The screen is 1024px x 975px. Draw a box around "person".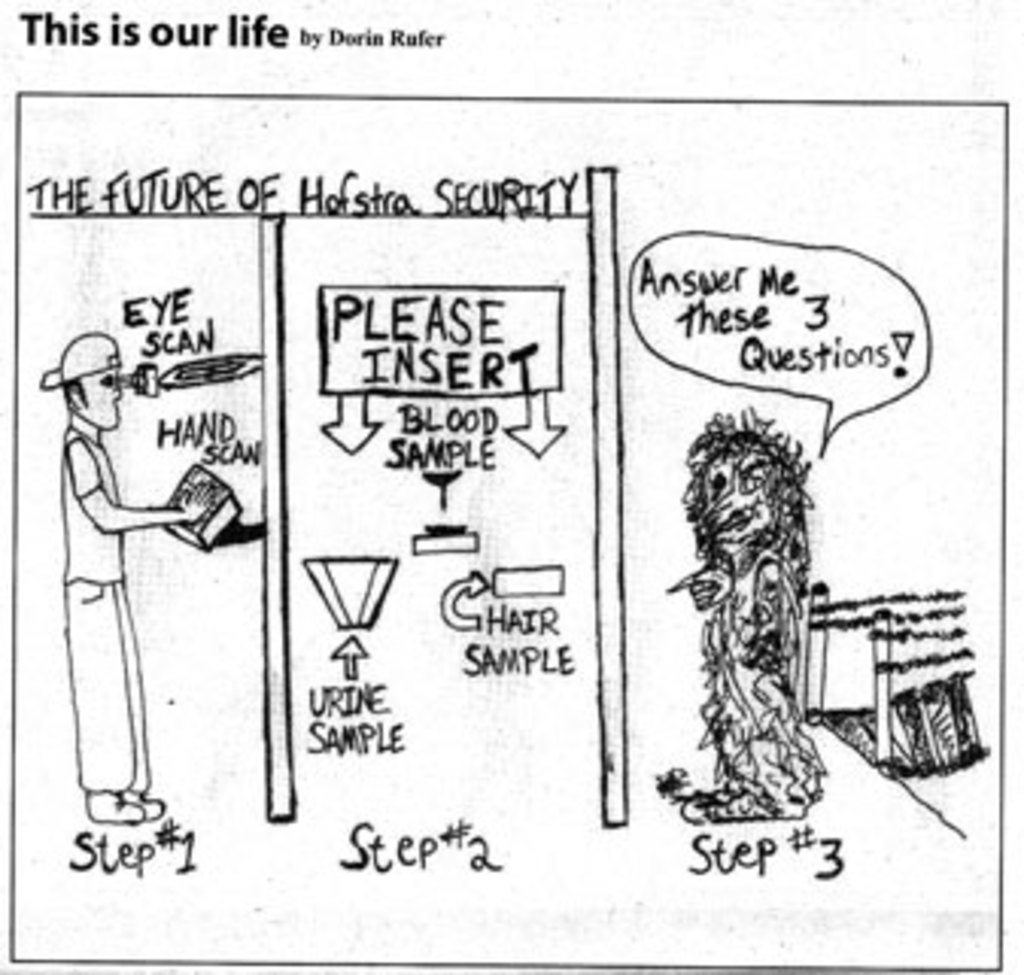
15:334:185:826.
